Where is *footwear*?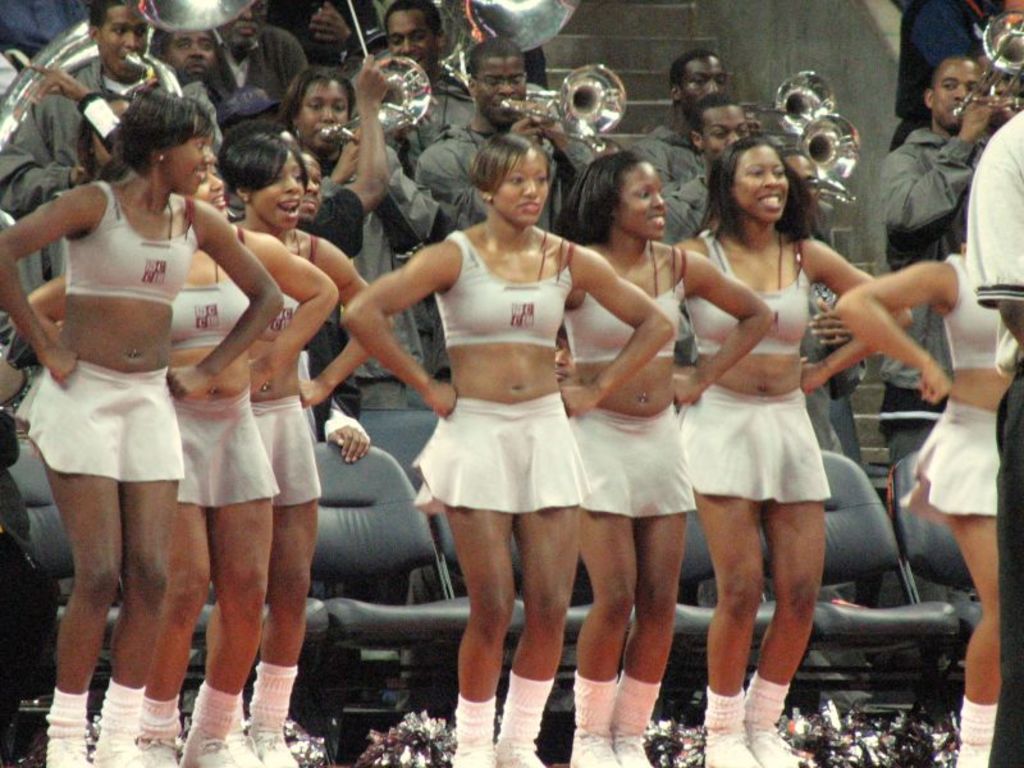
(left=242, top=731, right=294, bottom=767).
